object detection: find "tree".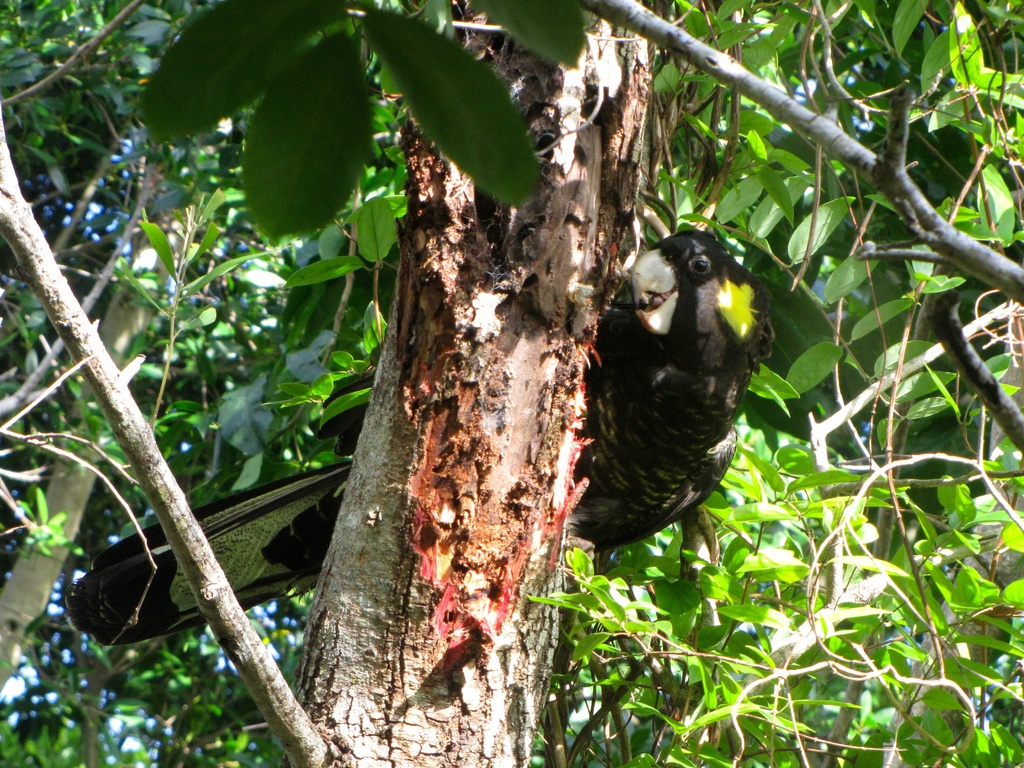
(left=0, top=0, right=1023, bottom=767).
